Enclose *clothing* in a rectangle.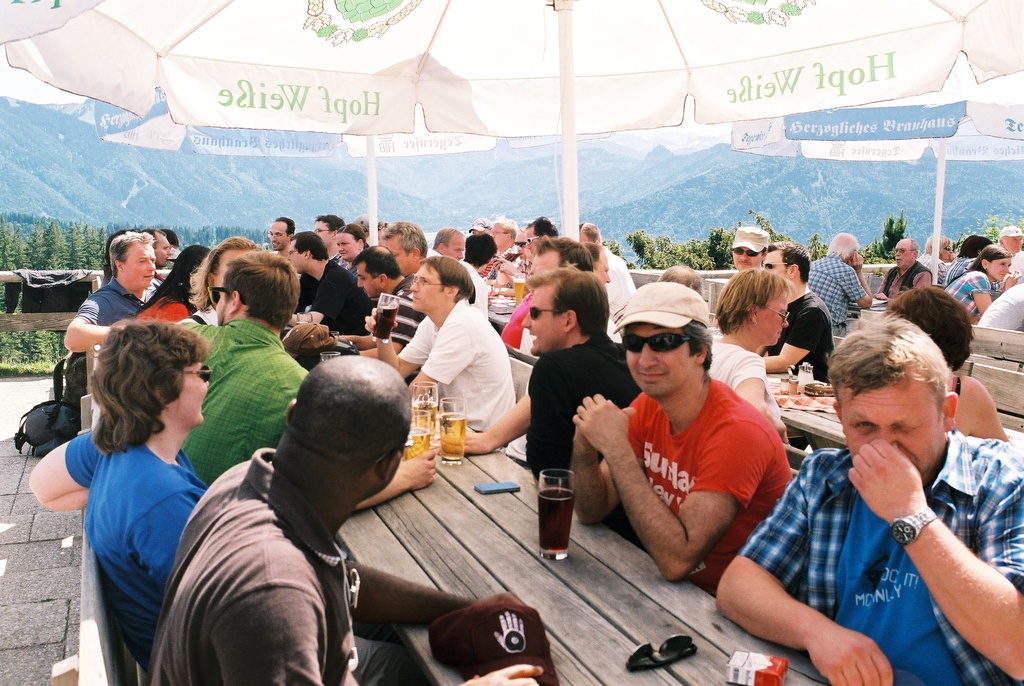
bbox=[60, 417, 209, 673].
